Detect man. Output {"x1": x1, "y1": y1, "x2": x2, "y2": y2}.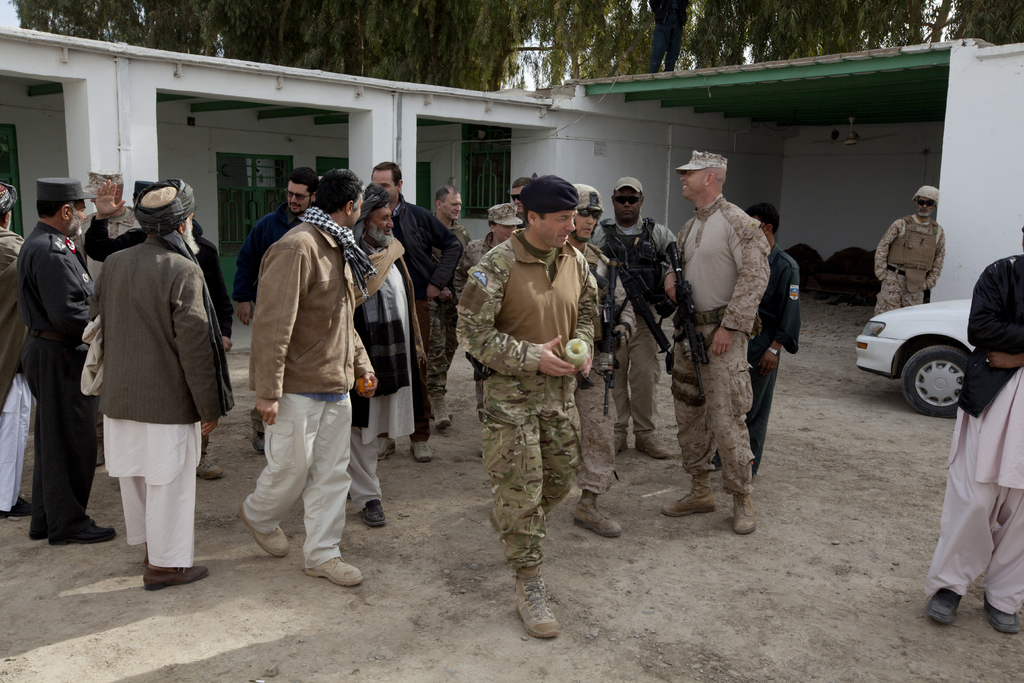
{"x1": 80, "y1": 174, "x2": 230, "y2": 592}.
